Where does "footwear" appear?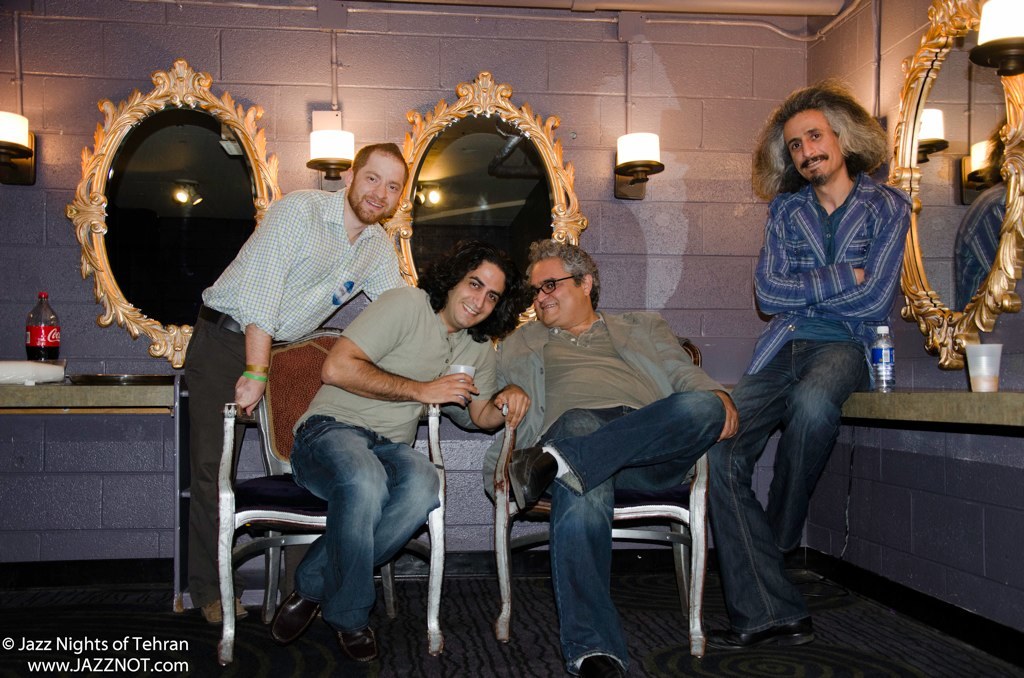
Appears at x1=286 y1=584 x2=319 y2=642.
